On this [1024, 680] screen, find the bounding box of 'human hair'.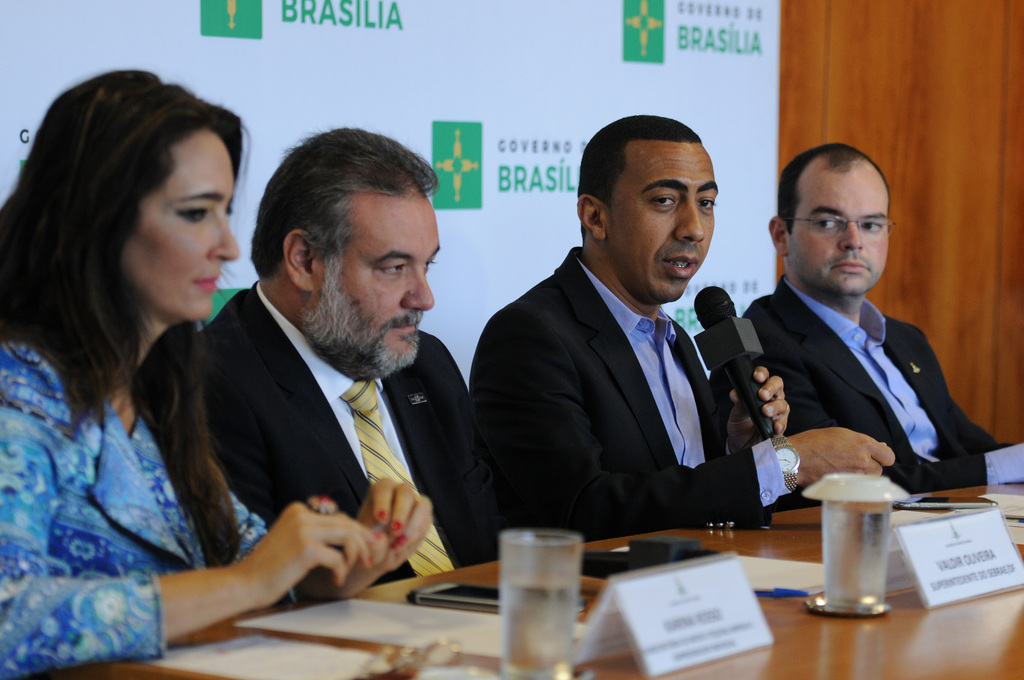
Bounding box: left=580, top=114, right=703, bottom=245.
